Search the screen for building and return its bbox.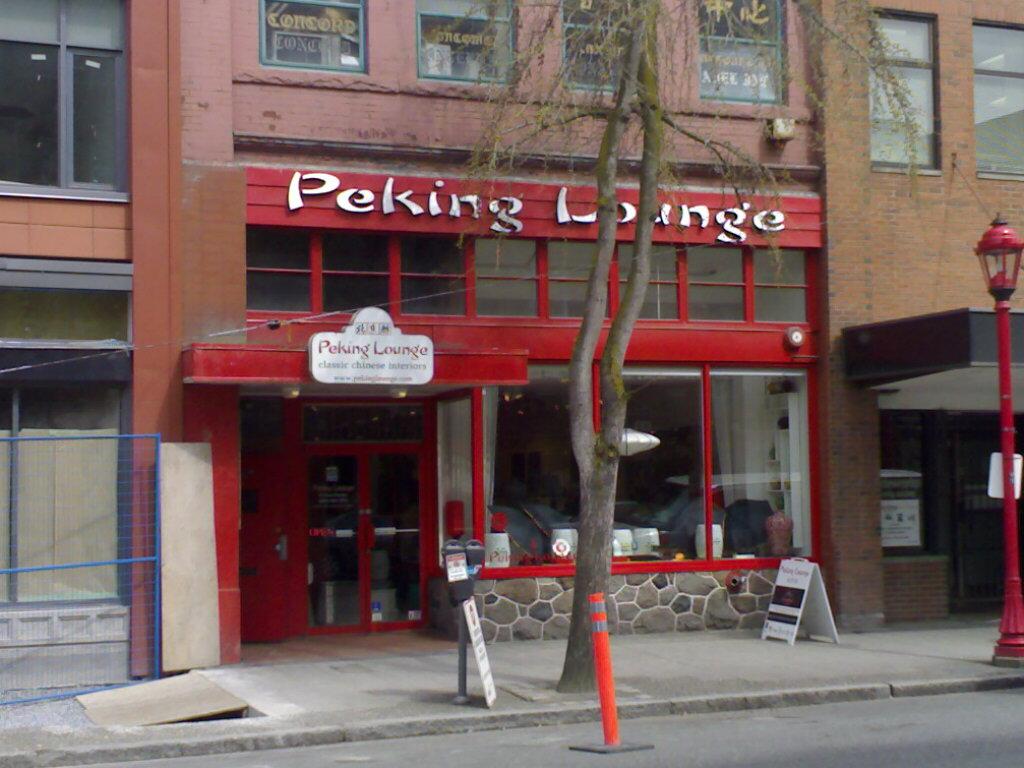
Found: 177, 0, 830, 661.
